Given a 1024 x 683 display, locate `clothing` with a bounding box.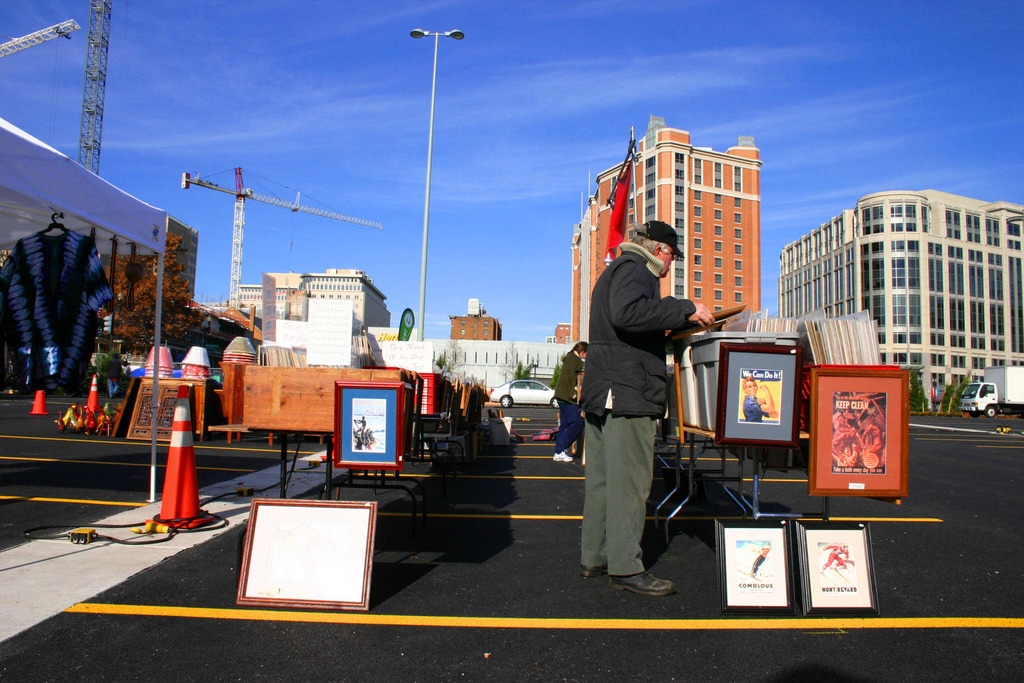
Located: Rect(741, 395, 769, 422).
